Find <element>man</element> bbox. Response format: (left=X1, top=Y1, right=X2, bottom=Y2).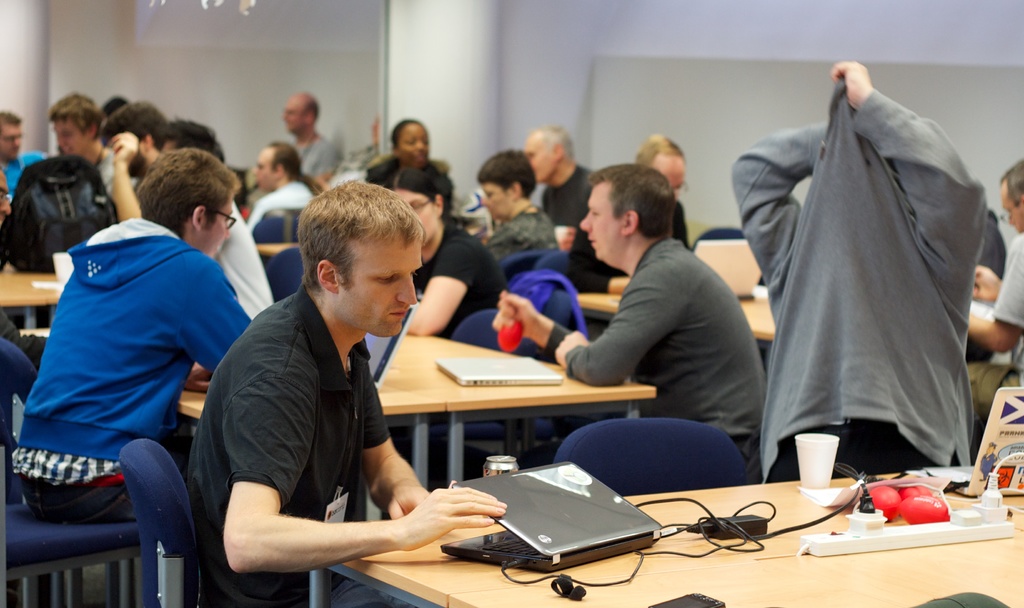
(left=0, top=108, right=49, bottom=199).
